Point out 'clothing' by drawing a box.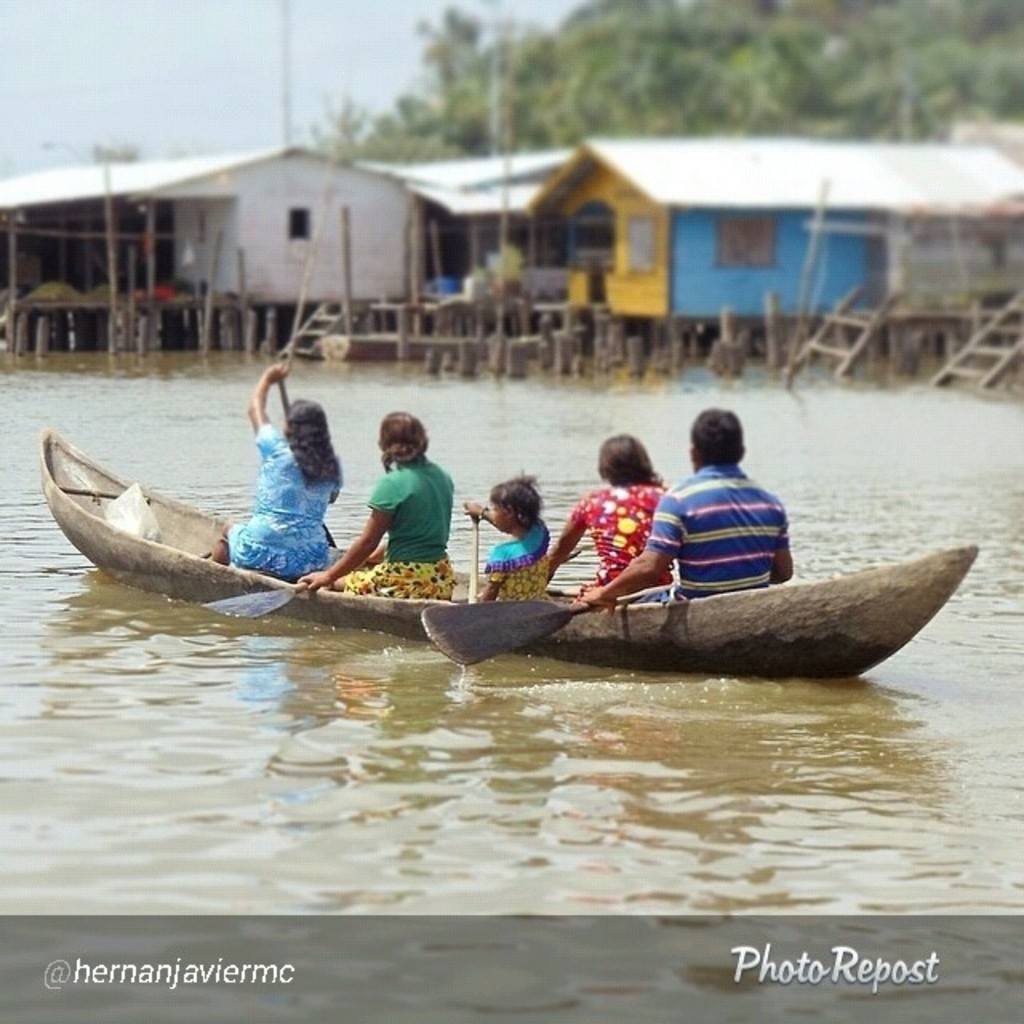
659:443:797:590.
